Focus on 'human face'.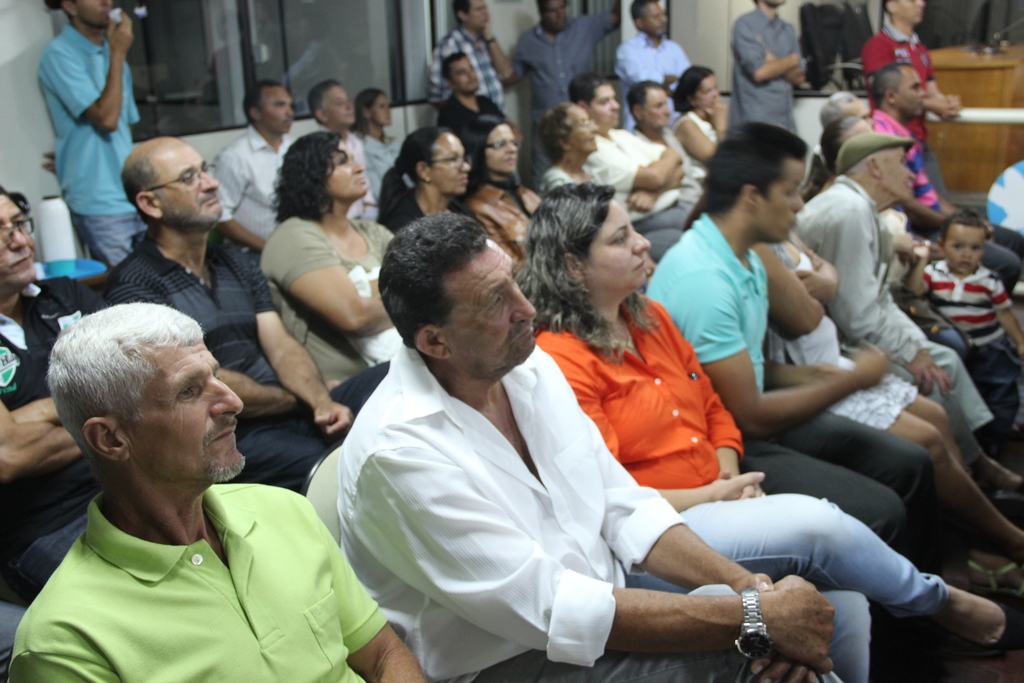
Focused at {"left": 0, "top": 188, "right": 42, "bottom": 284}.
